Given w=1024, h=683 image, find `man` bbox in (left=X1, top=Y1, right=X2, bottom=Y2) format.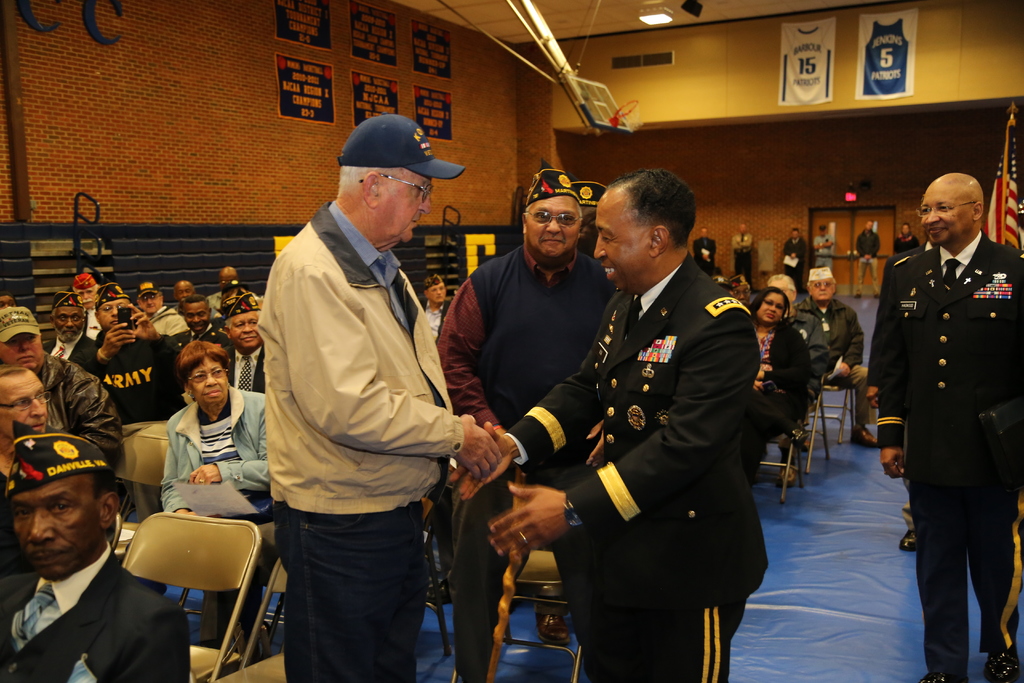
(left=806, top=264, right=865, bottom=385).
